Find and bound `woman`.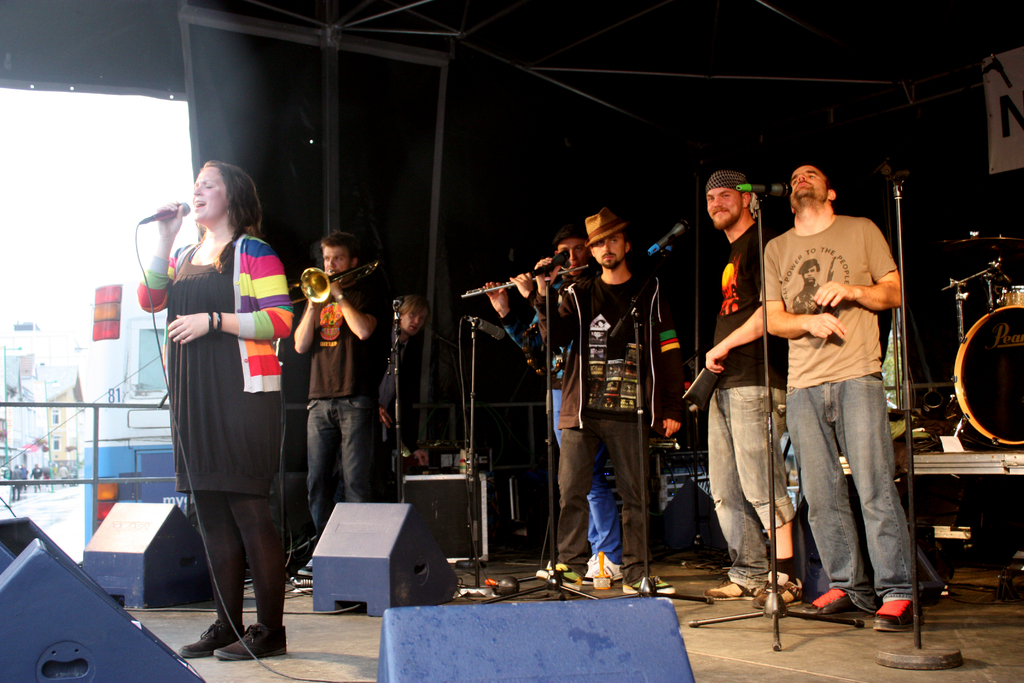
Bound: 153,161,292,668.
